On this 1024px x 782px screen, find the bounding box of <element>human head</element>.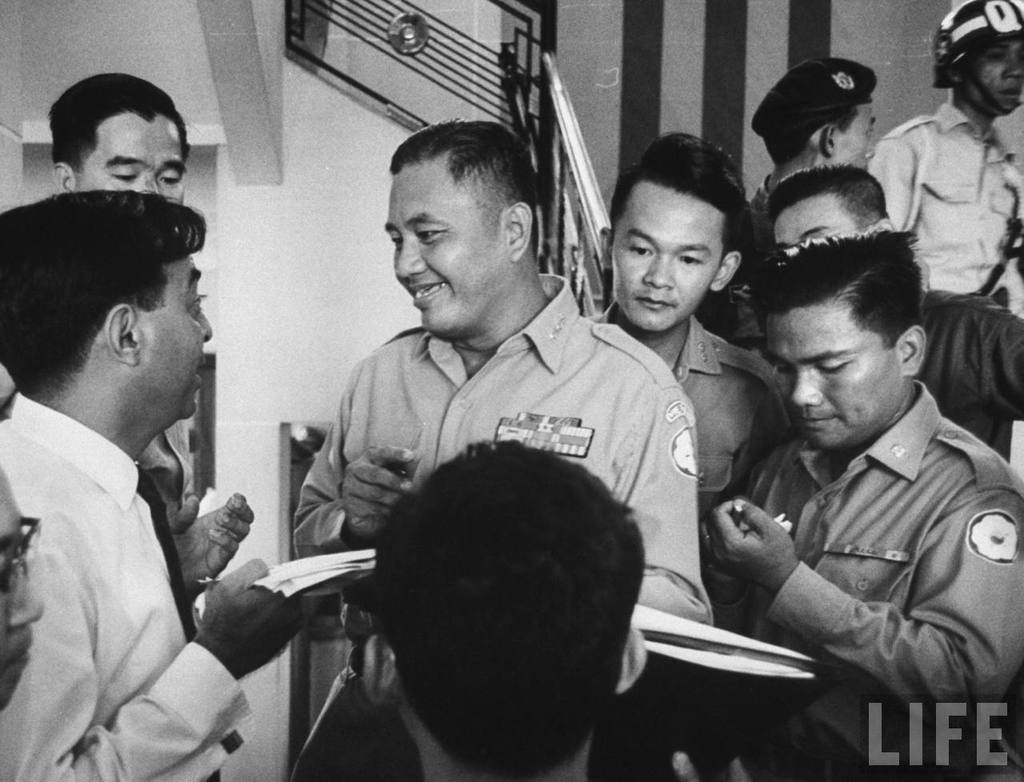
Bounding box: <region>766, 166, 897, 249</region>.
